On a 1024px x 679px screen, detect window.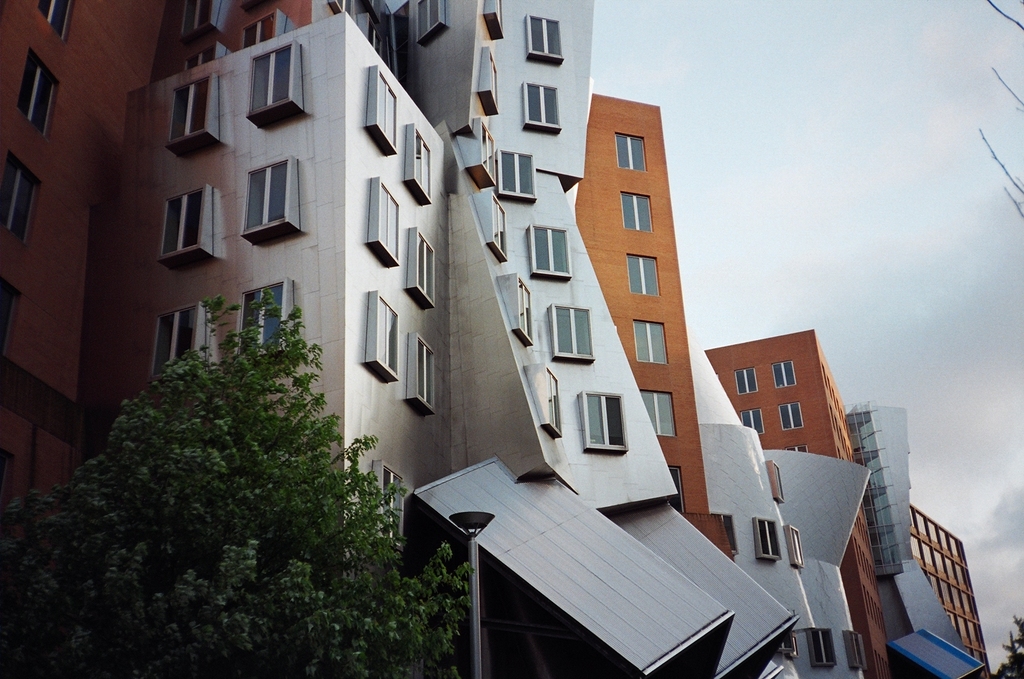
box(916, 513, 927, 534).
